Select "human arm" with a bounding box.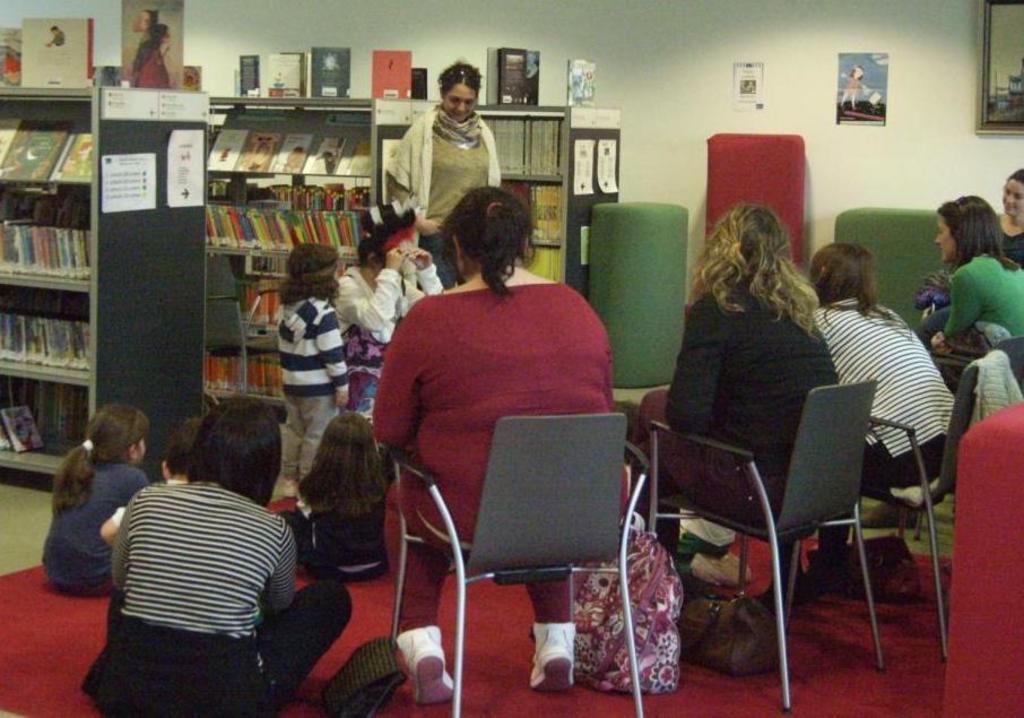
365/300/432/449.
